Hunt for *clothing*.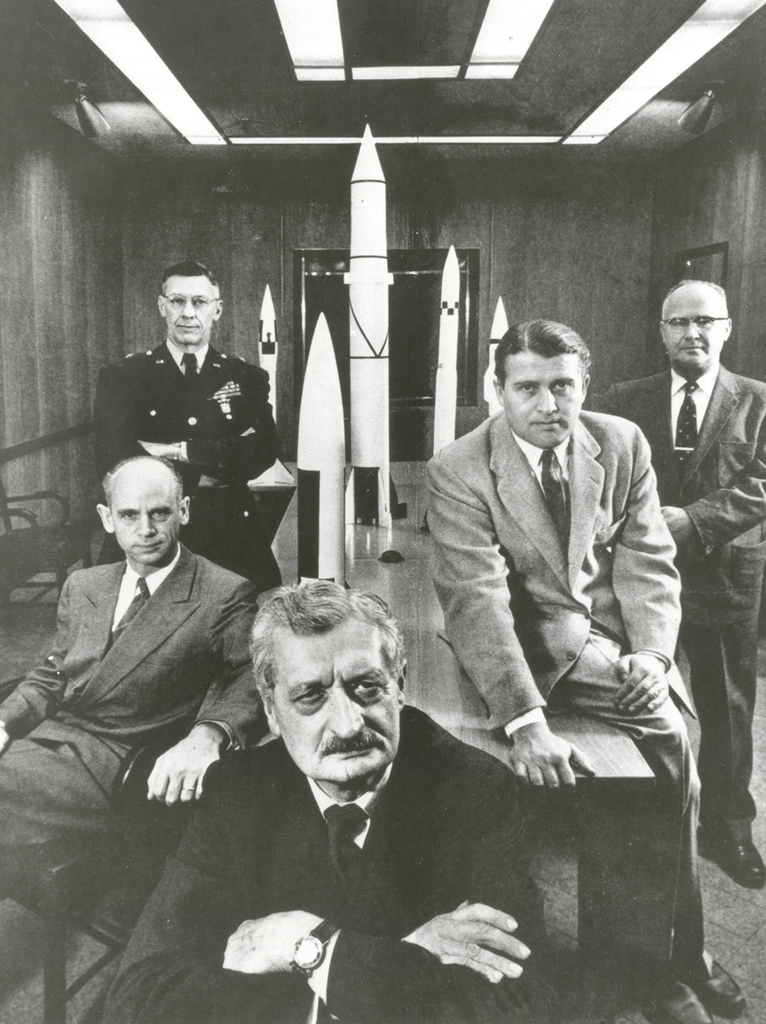
Hunted down at 426,398,711,991.
